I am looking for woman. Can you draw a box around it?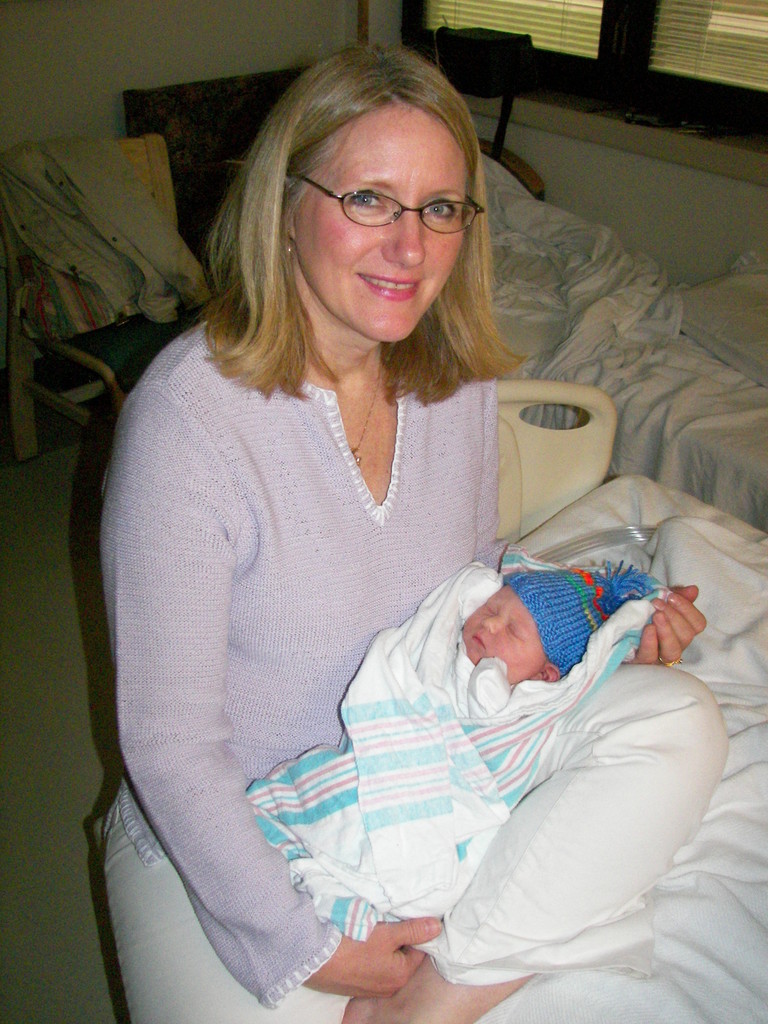
Sure, the bounding box is locate(81, 83, 687, 1004).
